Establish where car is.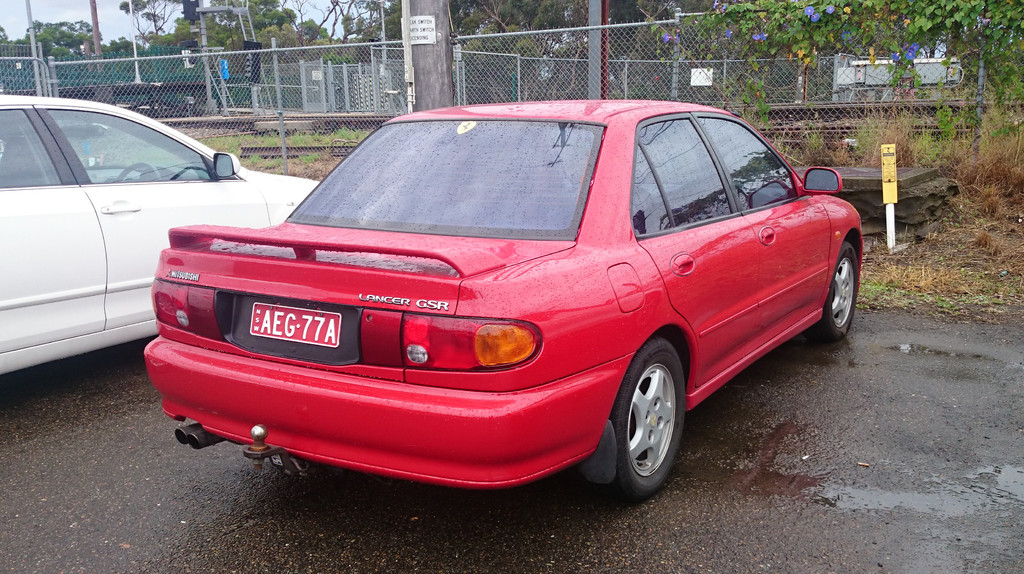
Established at Rect(0, 93, 323, 384).
